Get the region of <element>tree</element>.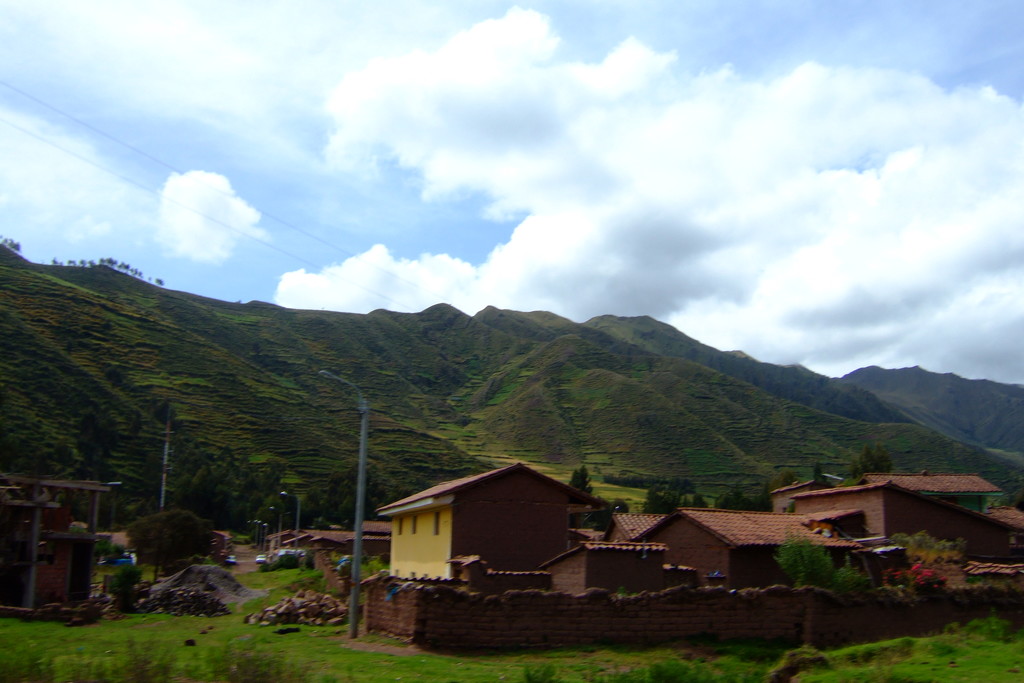
bbox=[74, 406, 106, 484].
